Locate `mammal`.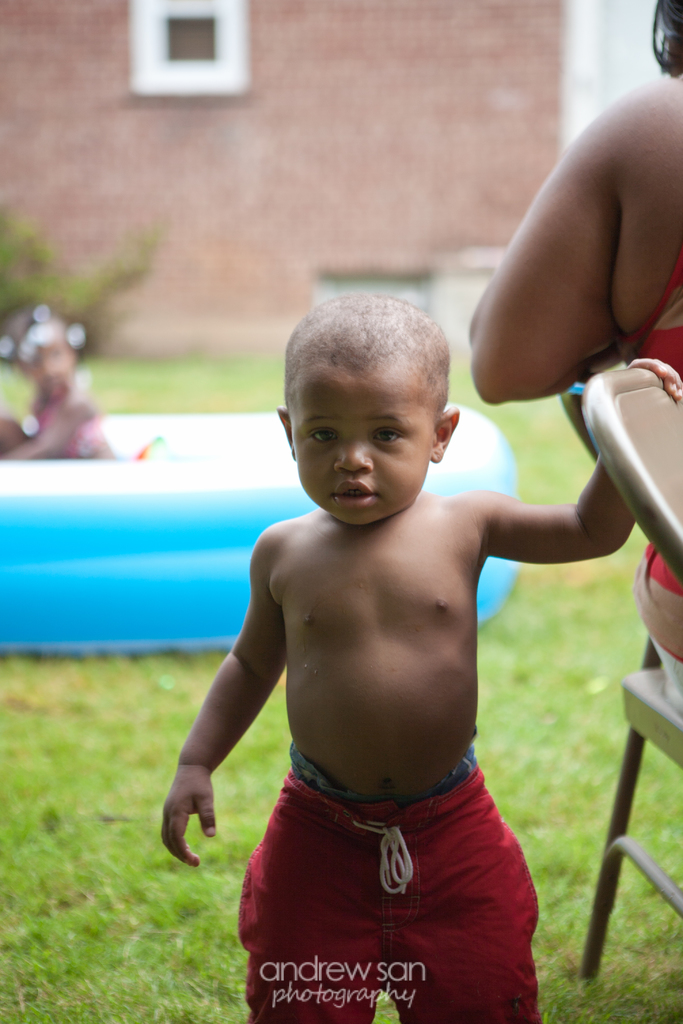
Bounding box: 464, 0, 682, 712.
